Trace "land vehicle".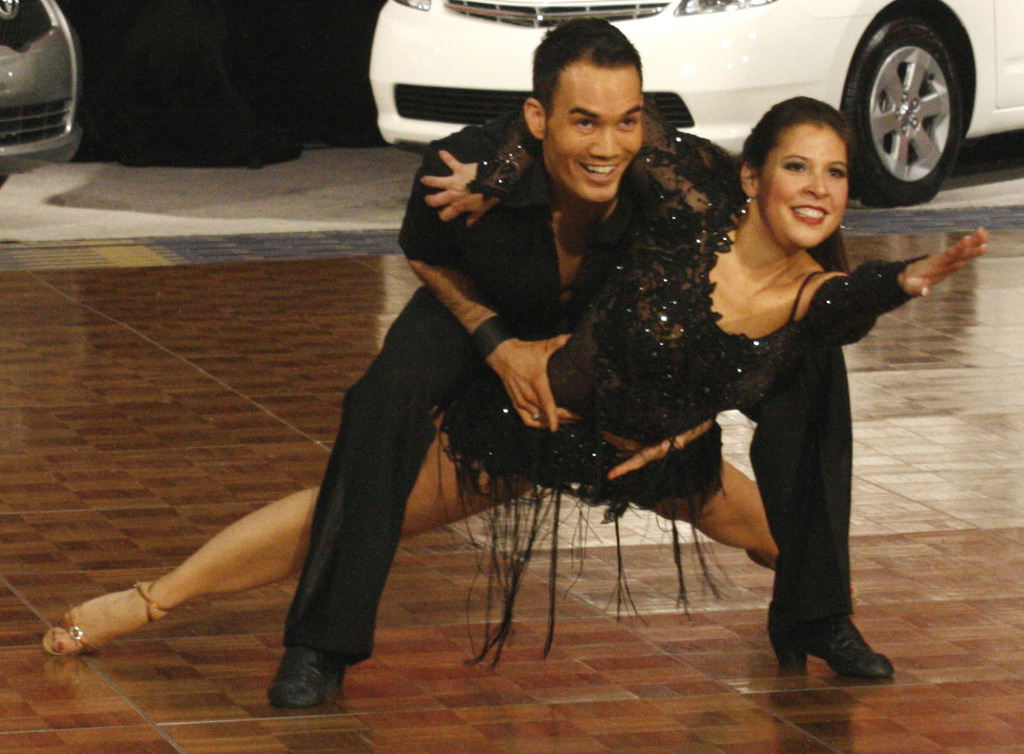
Traced to bbox(0, 0, 89, 194).
